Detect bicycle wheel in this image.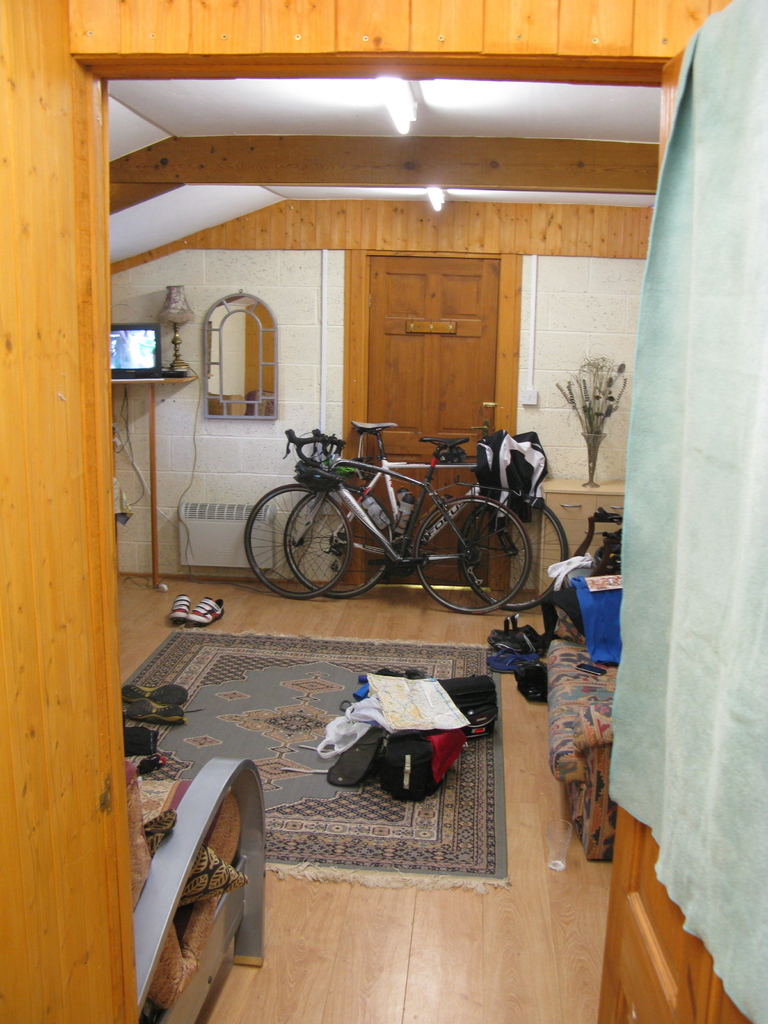
Detection: x1=238 y1=482 x2=353 y2=603.
